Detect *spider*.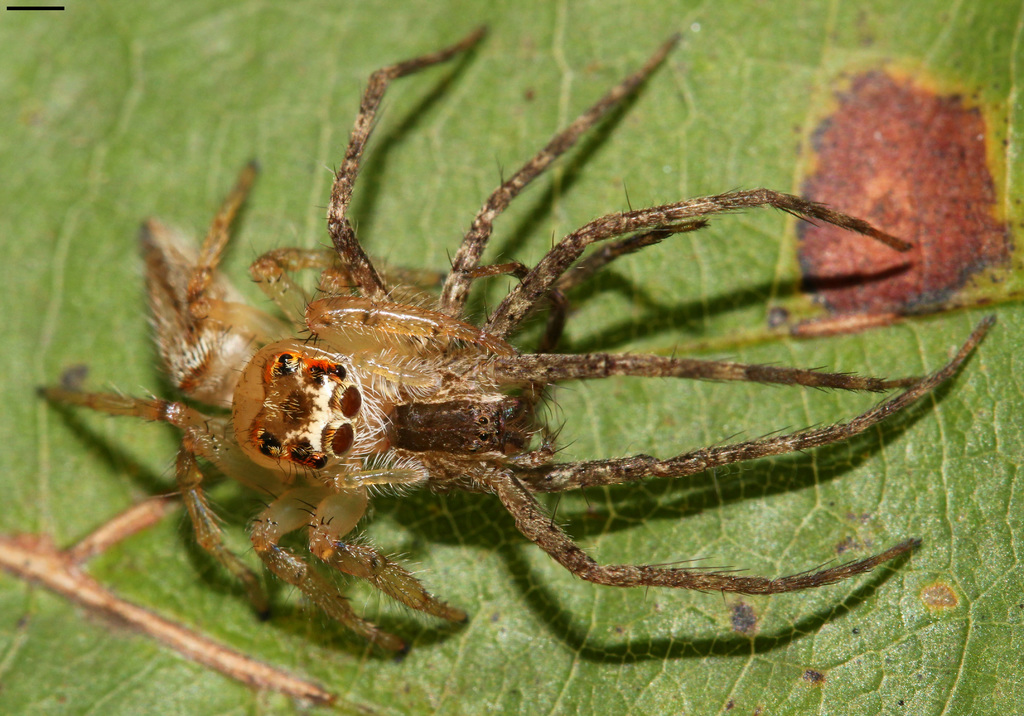
Detected at detection(35, 15, 1002, 658).
